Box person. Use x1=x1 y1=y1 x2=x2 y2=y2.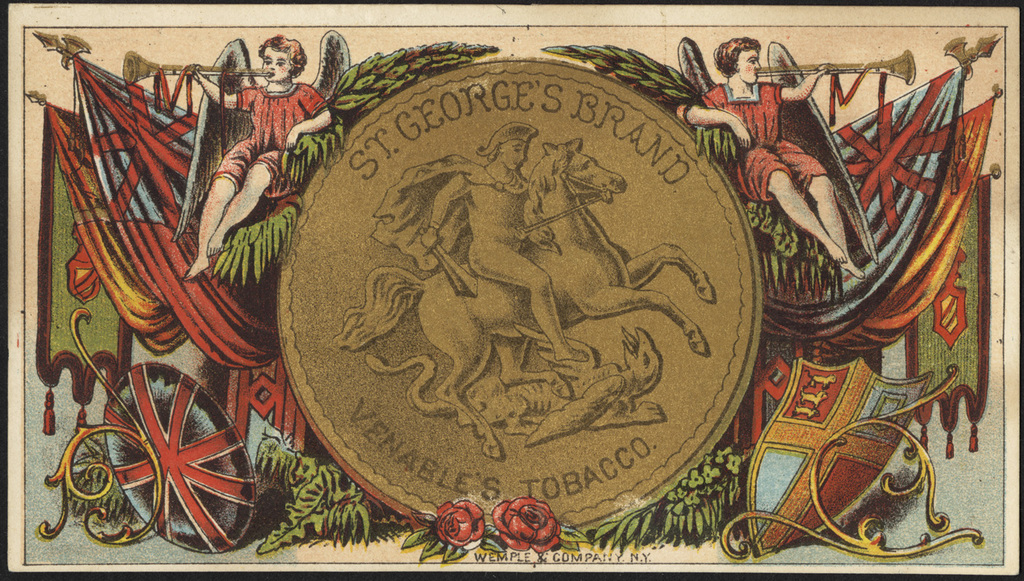
x1=181 y1=36 x2=337 y2=276.
